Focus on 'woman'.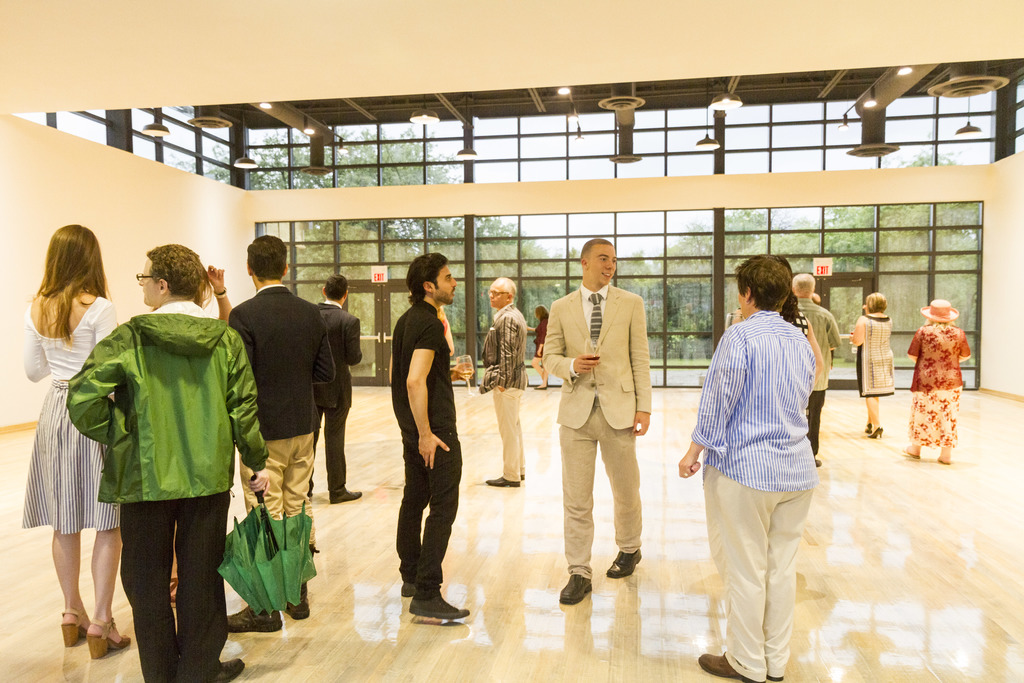
Focused at pyautogui.locateOnScreen(15, 235, 123, 631).
